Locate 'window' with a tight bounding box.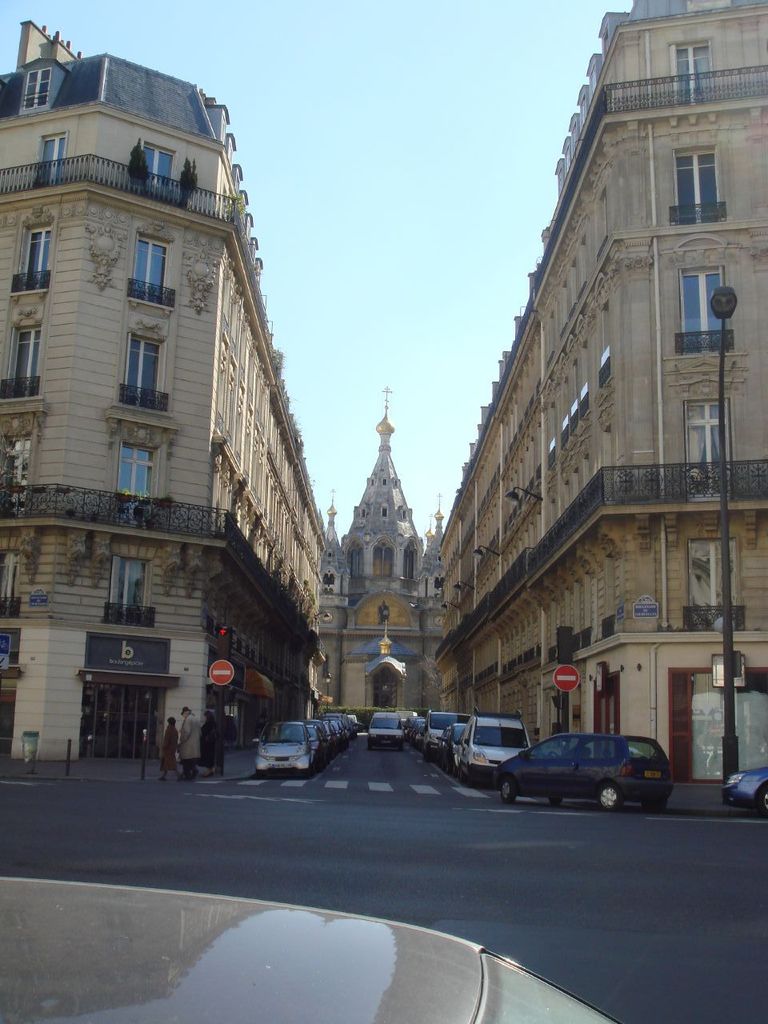
[674, 42, 710, 101].
